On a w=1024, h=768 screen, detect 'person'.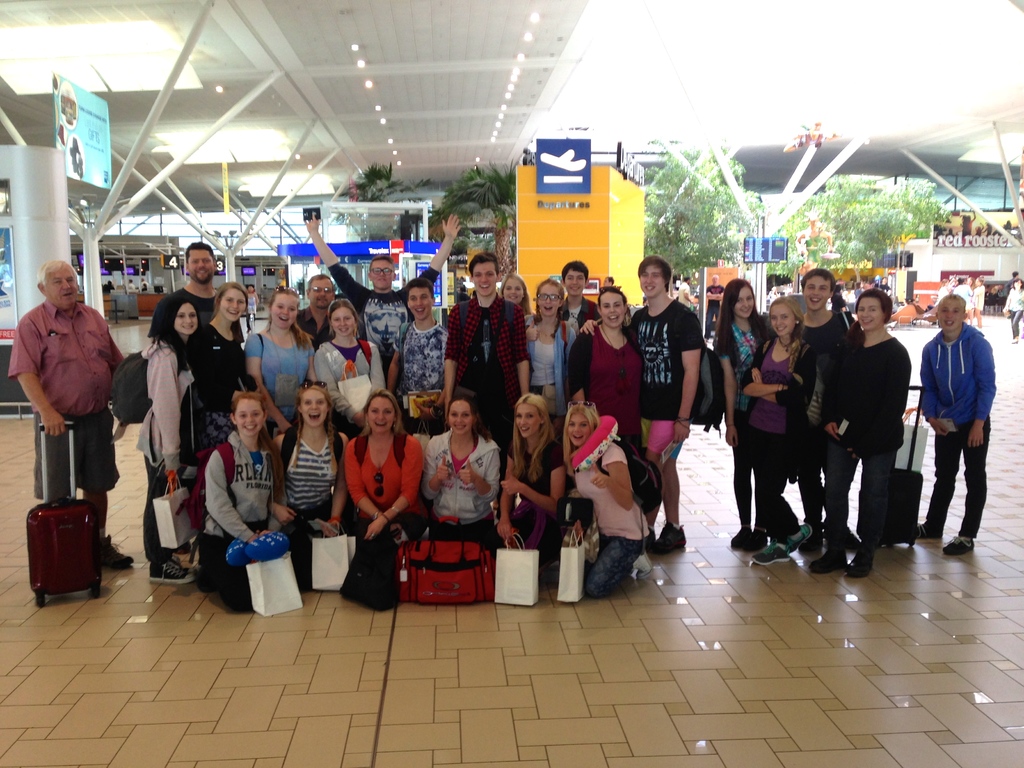
Rect(1002, 269, 1023, 341).
